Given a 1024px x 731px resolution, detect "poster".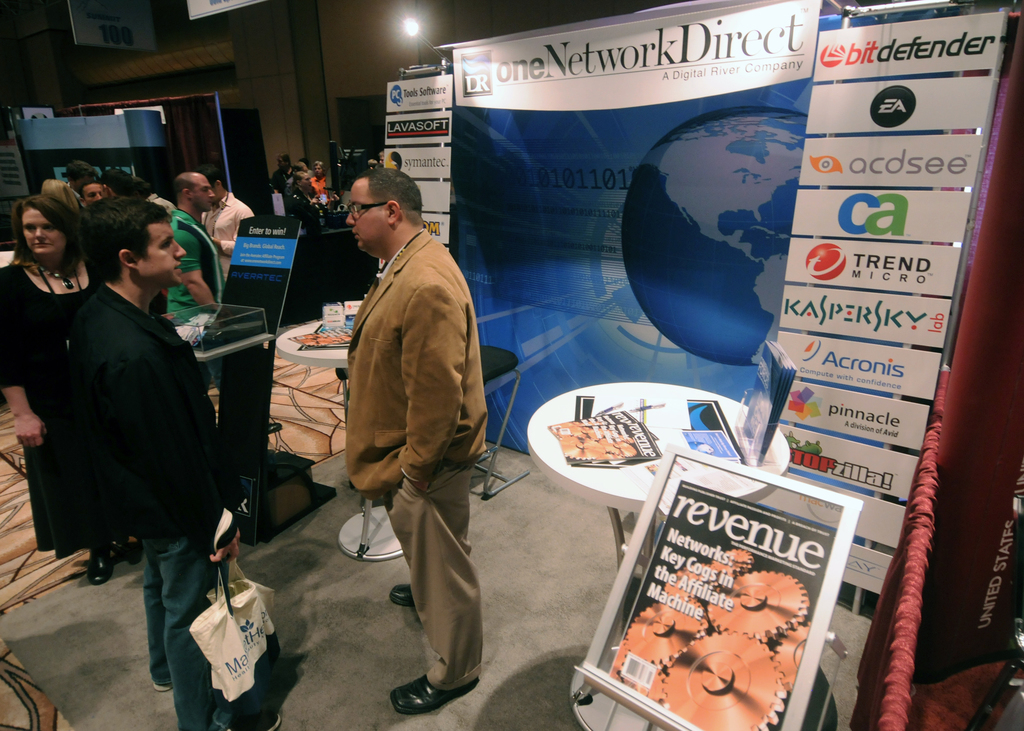
(451,0,818,458).
